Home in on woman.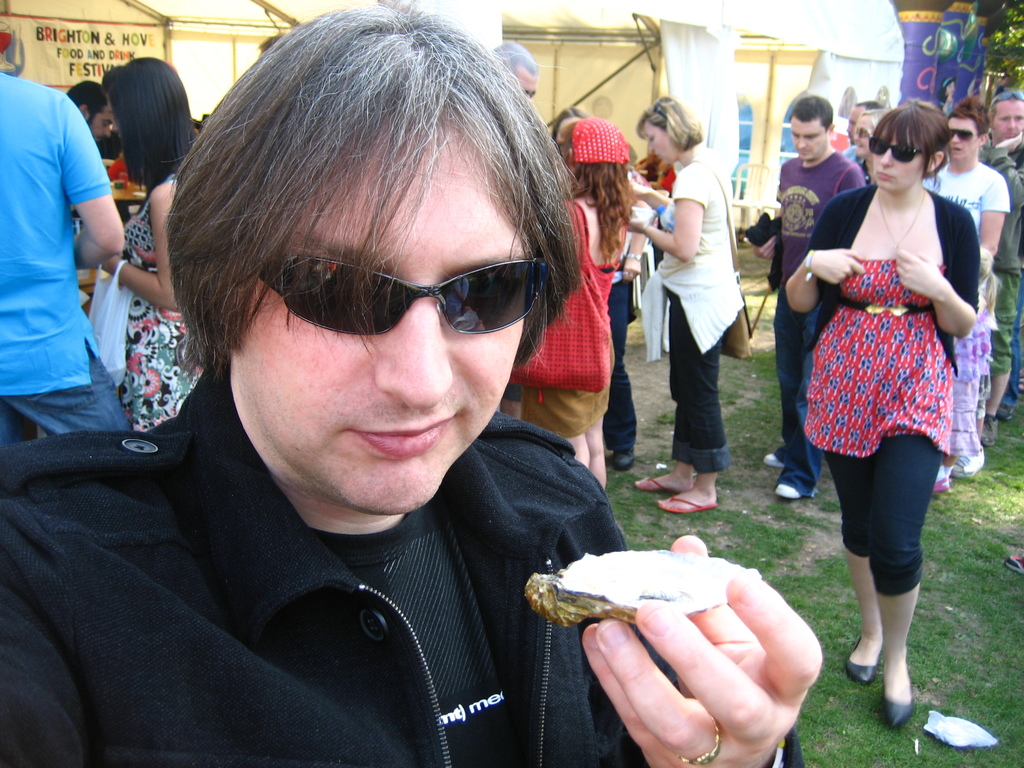
Homed in at detection(513, 113, 642, 488).
